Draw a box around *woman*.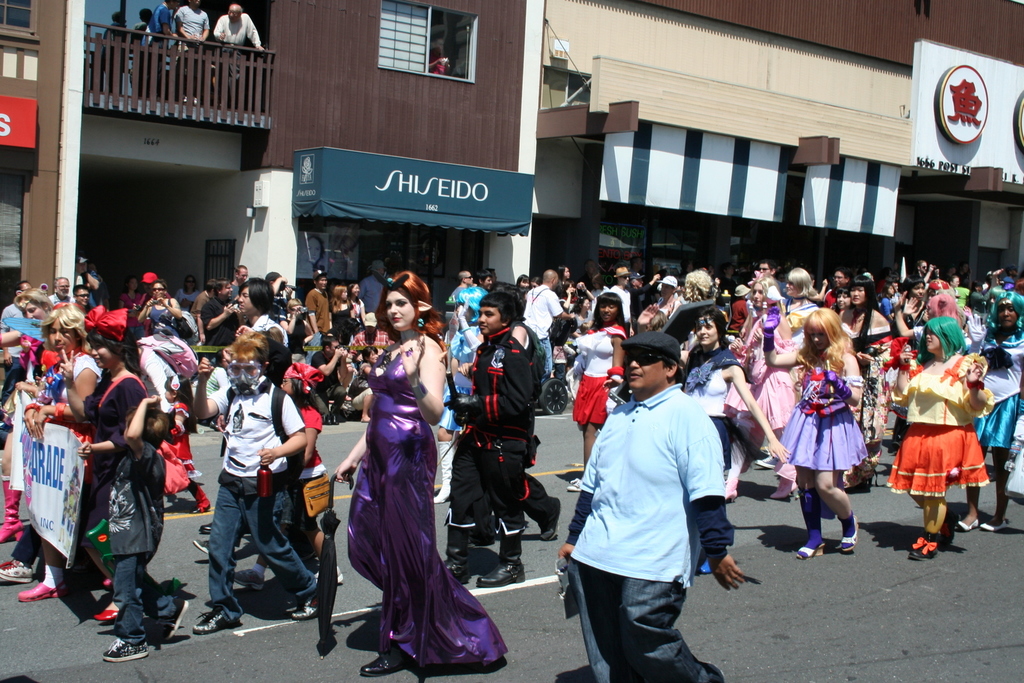
(634, 303, 793, 574).
